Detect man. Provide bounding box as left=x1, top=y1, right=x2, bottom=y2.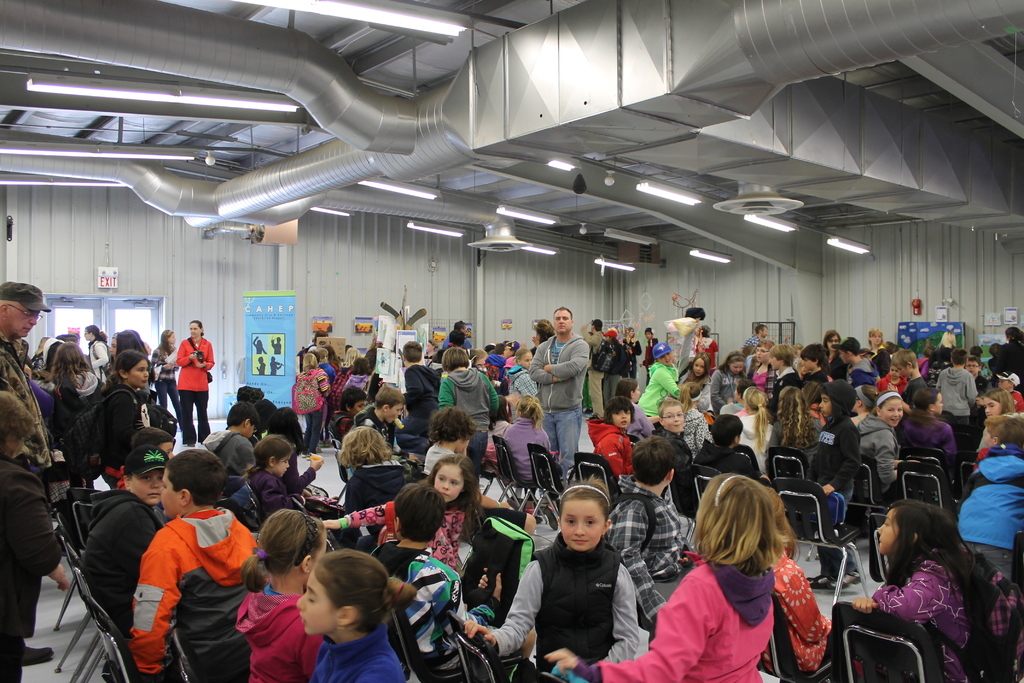
left=586, top=317, right=606, bottom=420.
